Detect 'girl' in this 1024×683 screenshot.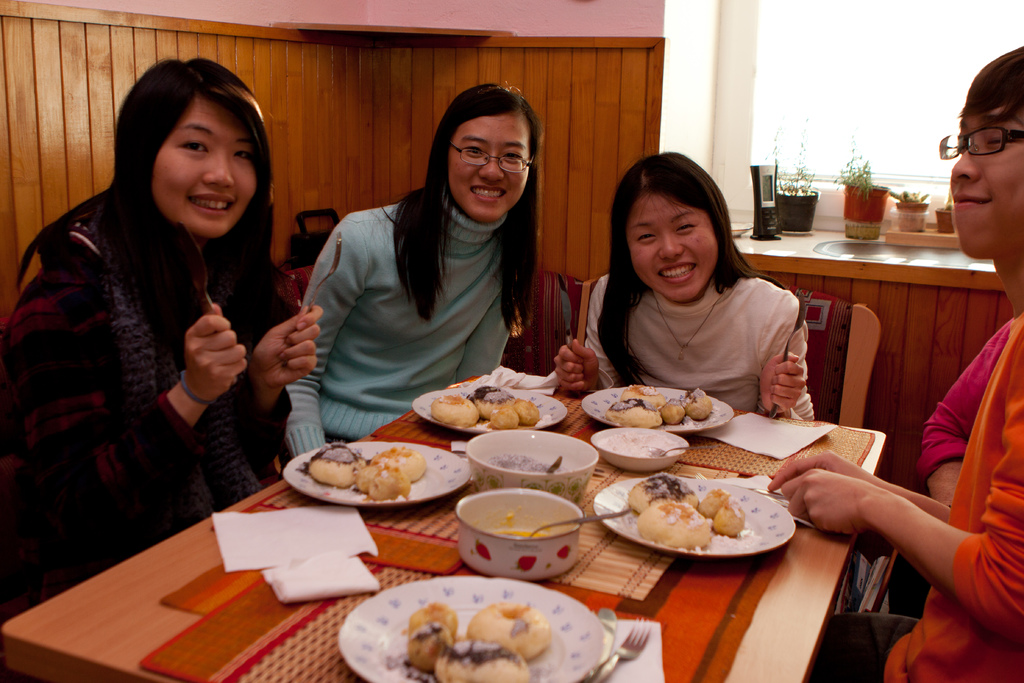
Detection: locate(282, 76, 546, 463).
